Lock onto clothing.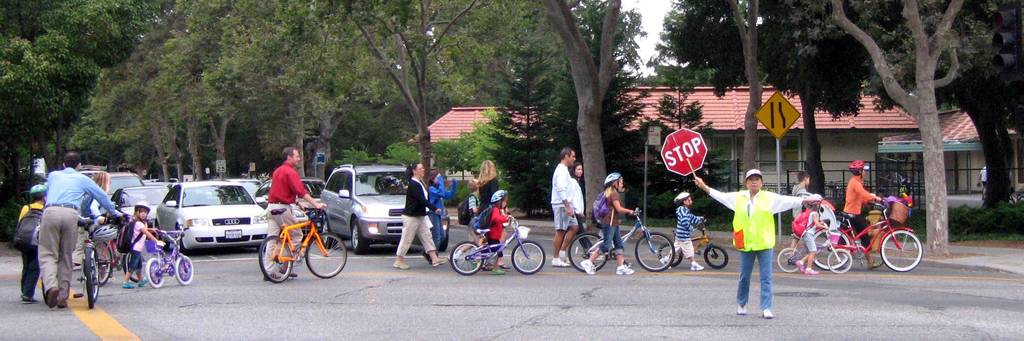
Locked: 707,186,806,310.
